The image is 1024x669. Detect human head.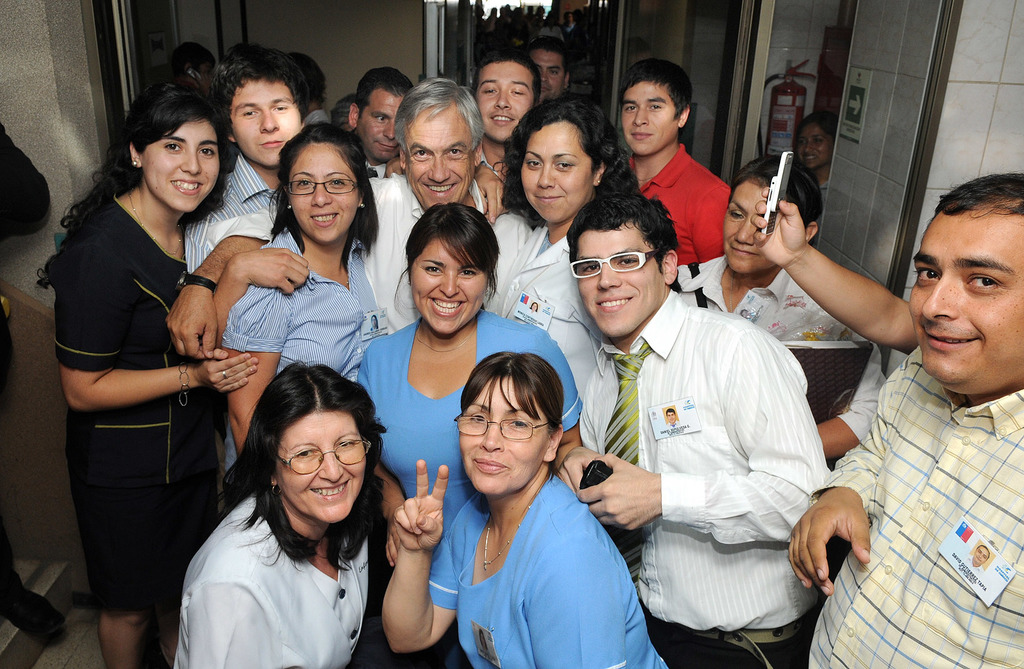
Detection: x1=396 y1=77 x2=481 y2=203.
